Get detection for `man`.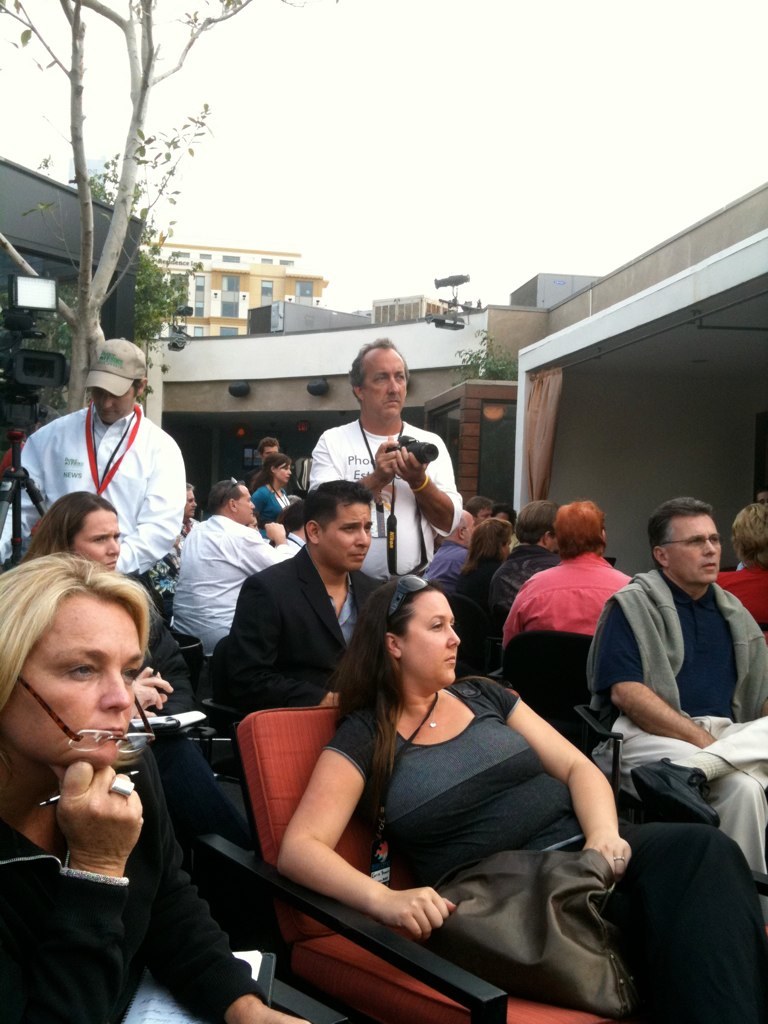
Detection: region(0, 429, 29, 468).
